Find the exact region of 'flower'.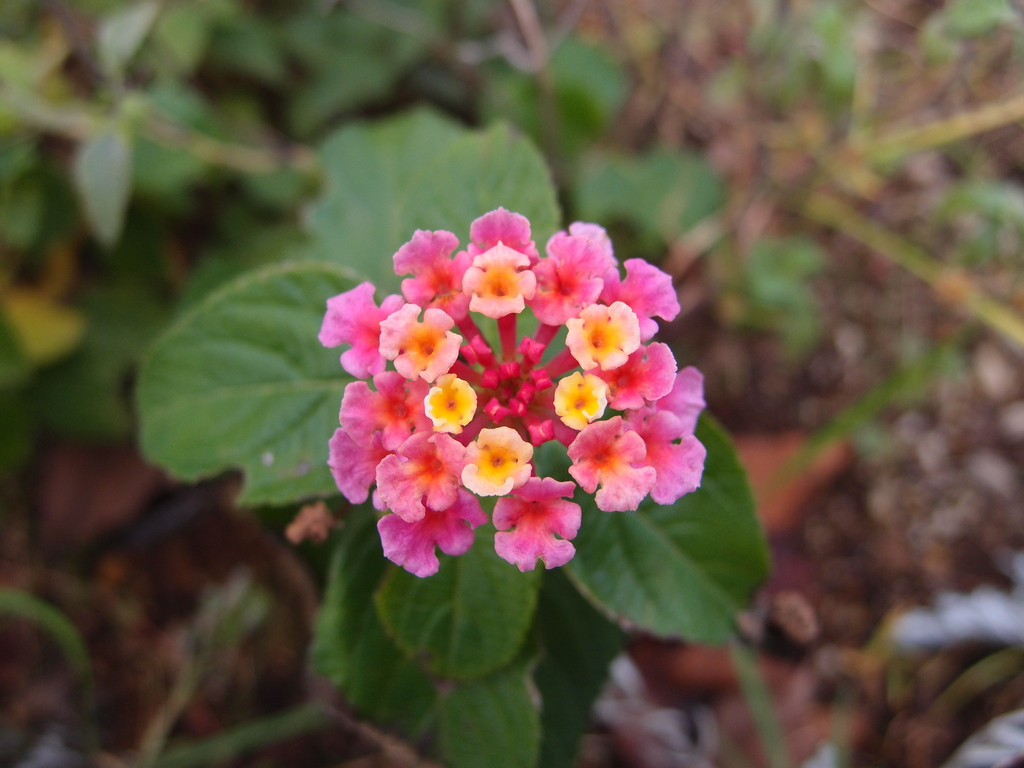
Exact region: {"x1": 636, "y1": 373, "x2": 712, "y2": 502}.
